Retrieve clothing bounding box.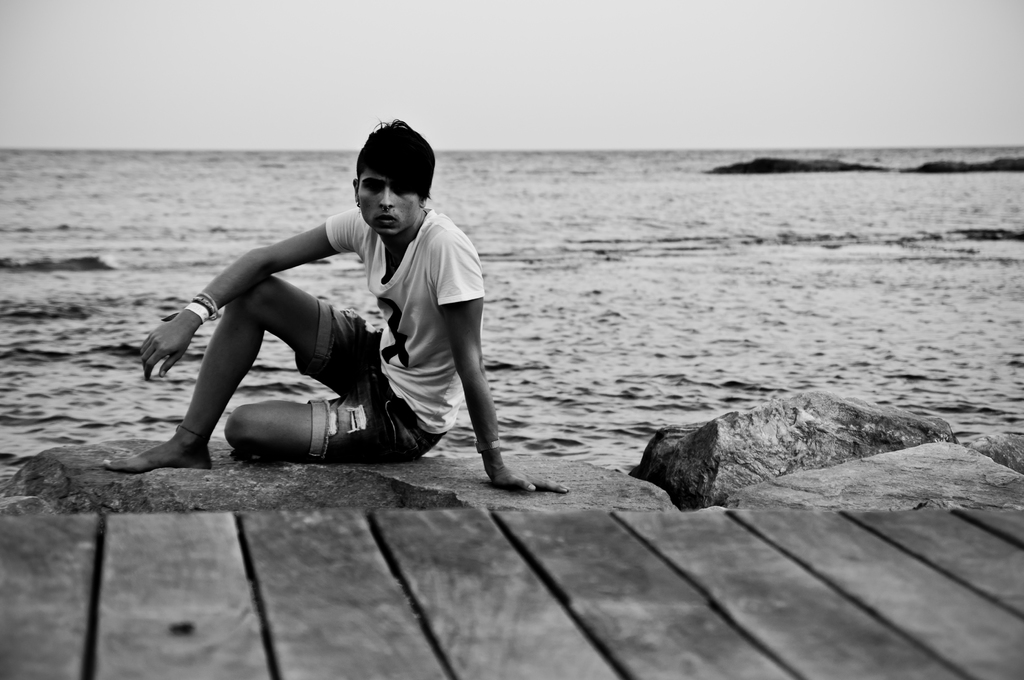
Bounding box: crop(324, 211, 491, 430).
